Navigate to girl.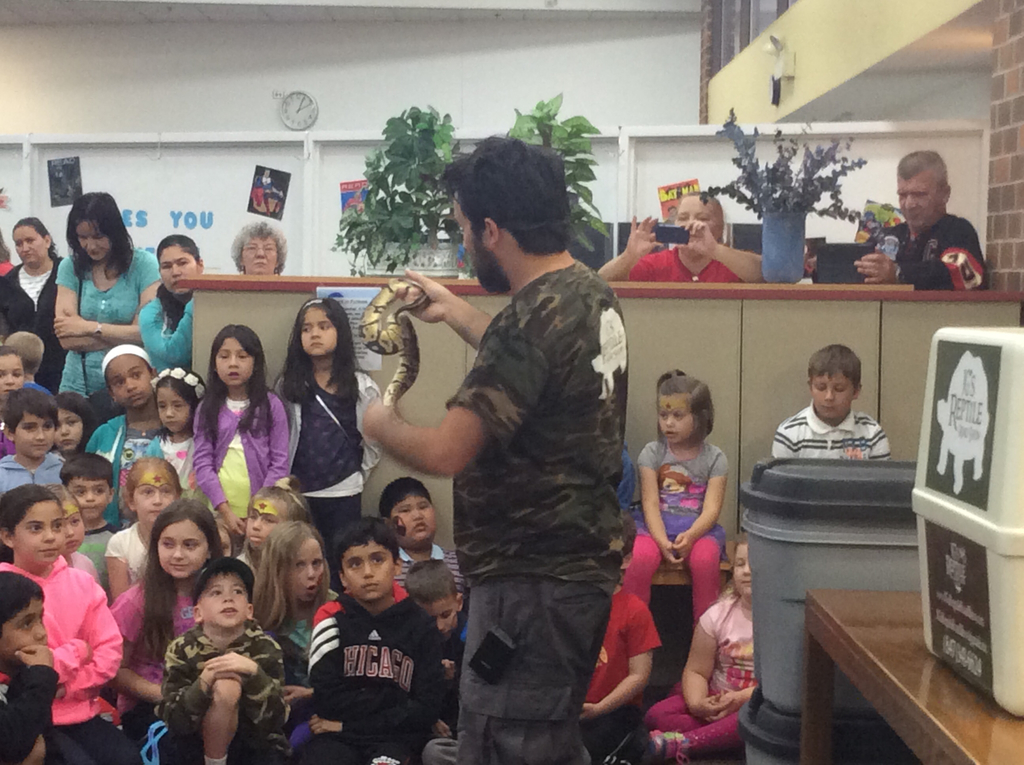
Navigation target: <region>76, 350, 165, 483</region>.
